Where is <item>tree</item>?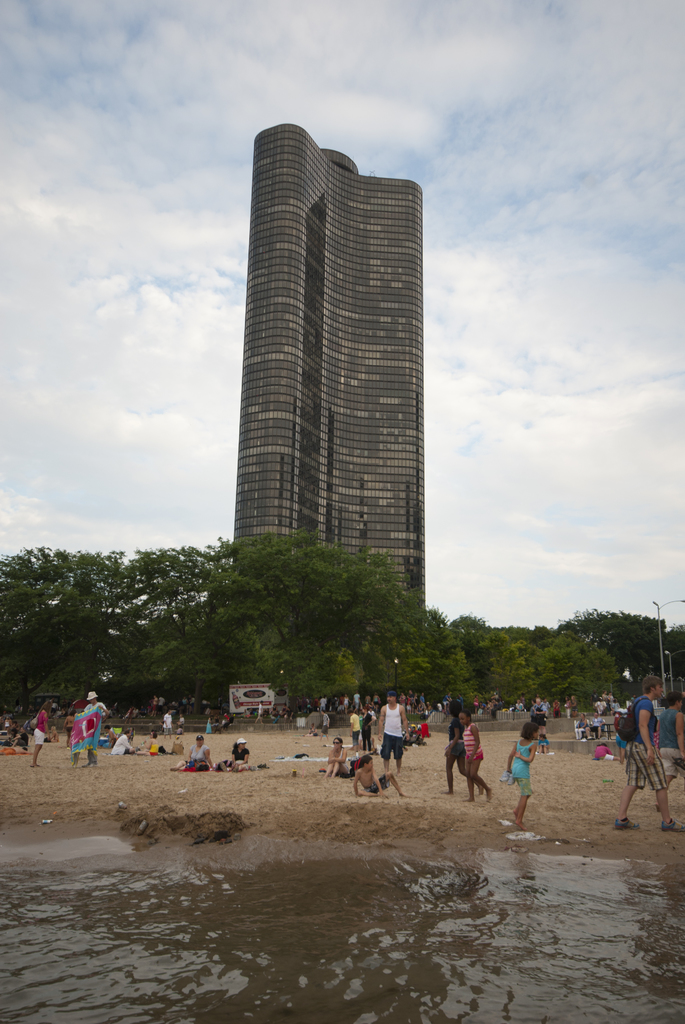
x1=315, y1=554, x2=437, y2=706.
